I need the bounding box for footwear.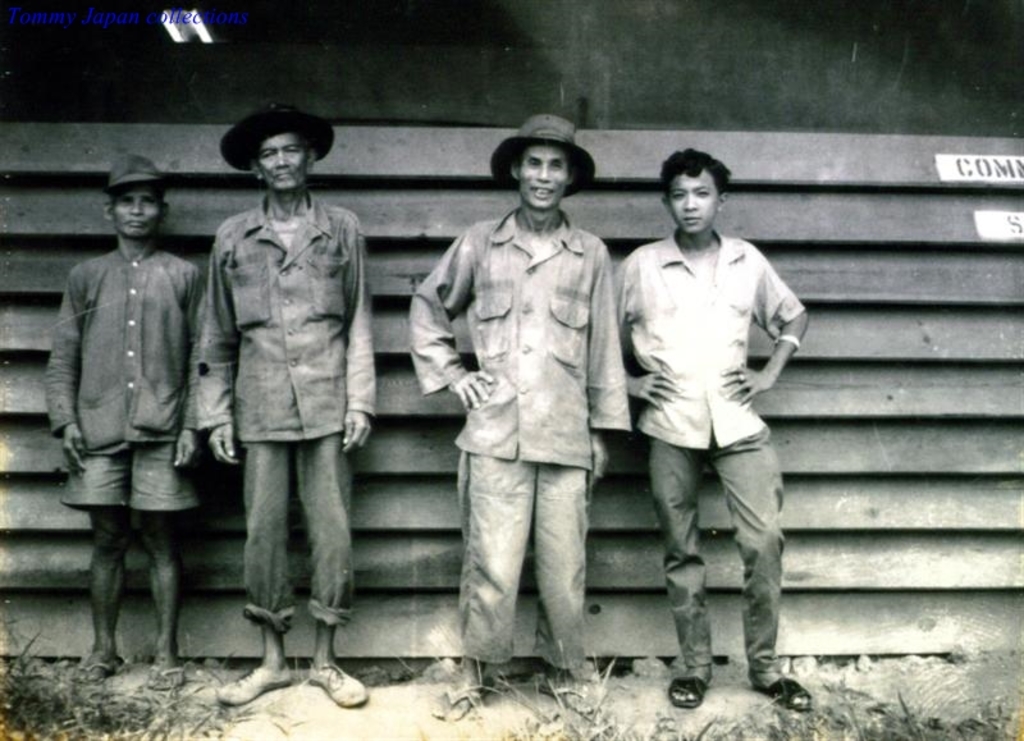
Here it is: bbox=(152, 664, 183, 689).
